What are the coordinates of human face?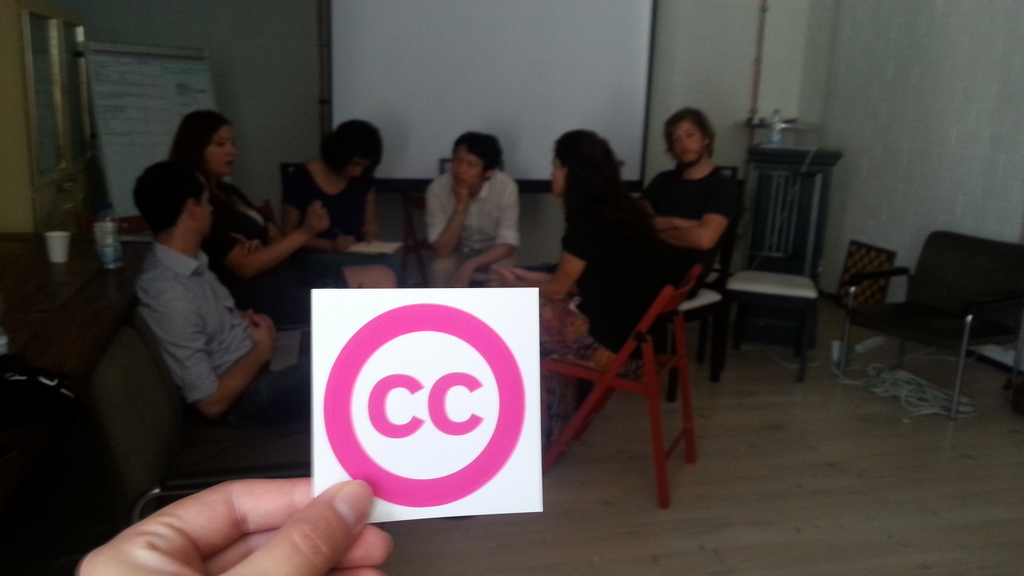
(453, 152, 488, 194).
